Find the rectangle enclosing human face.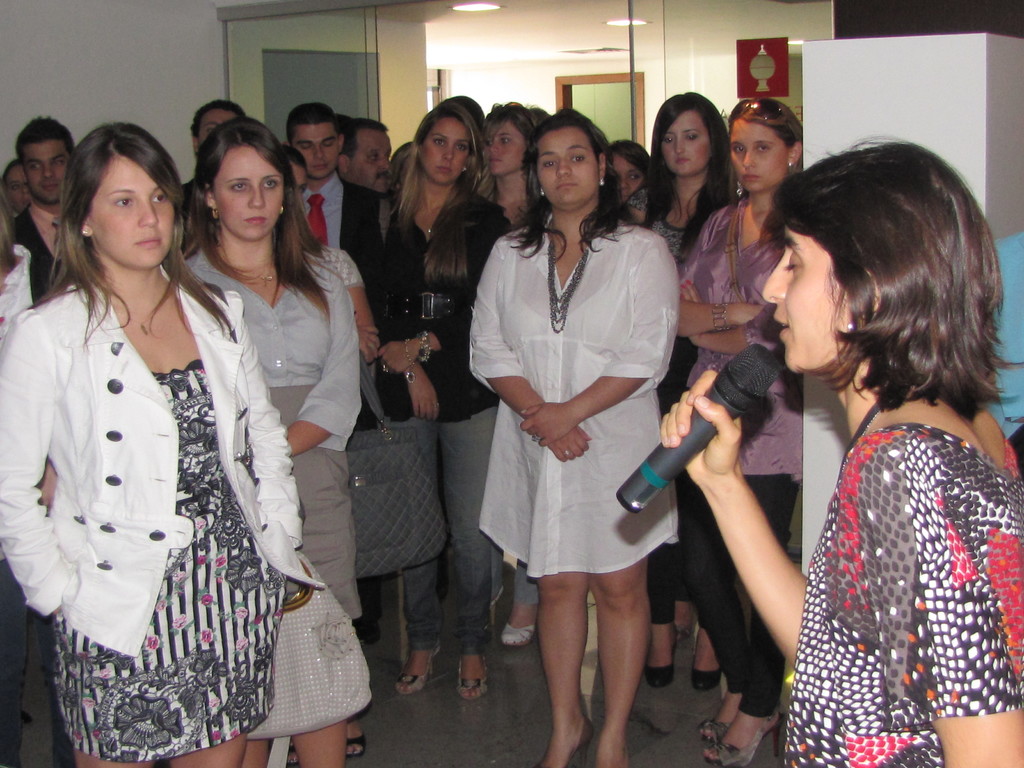
detection(420, 121, 470, 182).
